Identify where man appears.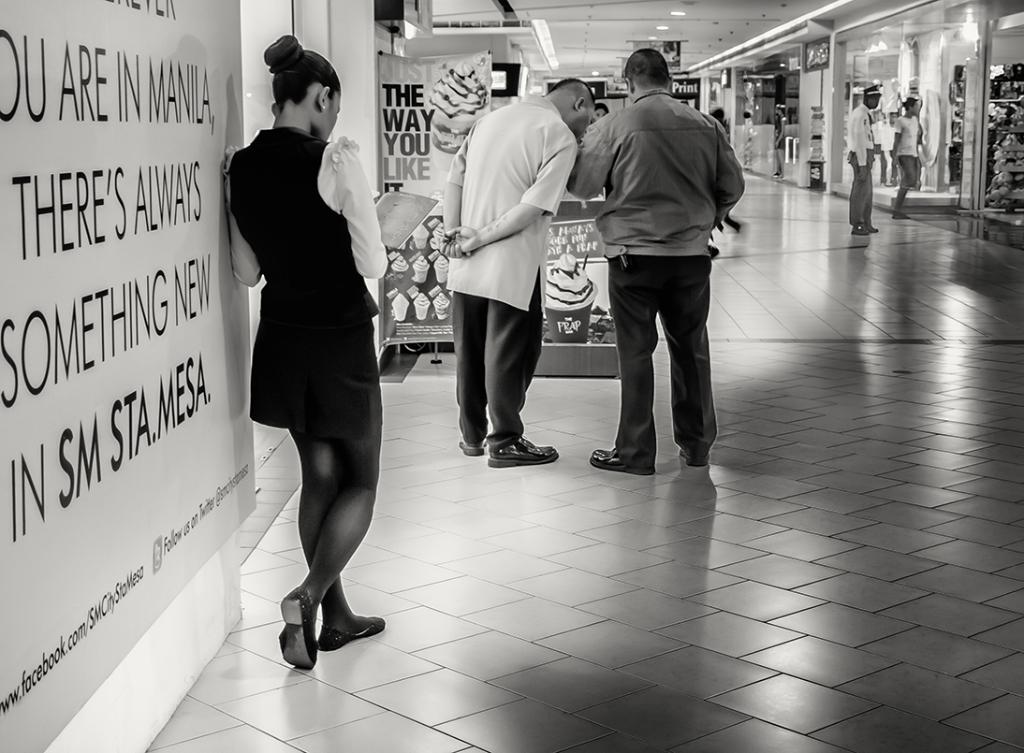
Appears at 430, 72, 595, 463.
